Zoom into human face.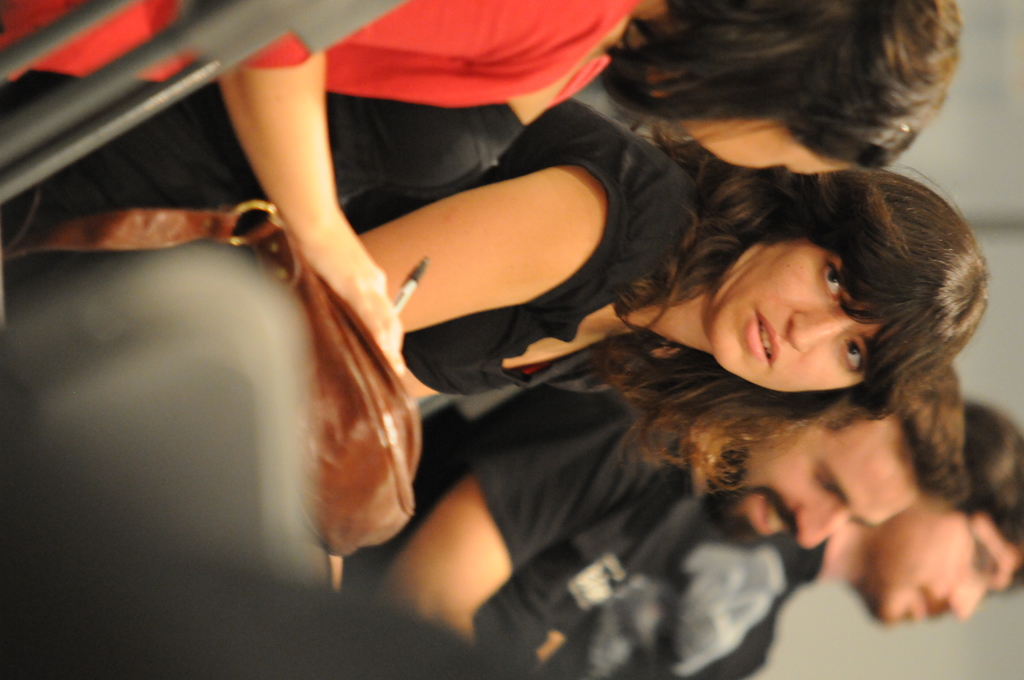
Zoom target: {"left": 707, "top": 237, "right": 881, "bottom": 403}.
